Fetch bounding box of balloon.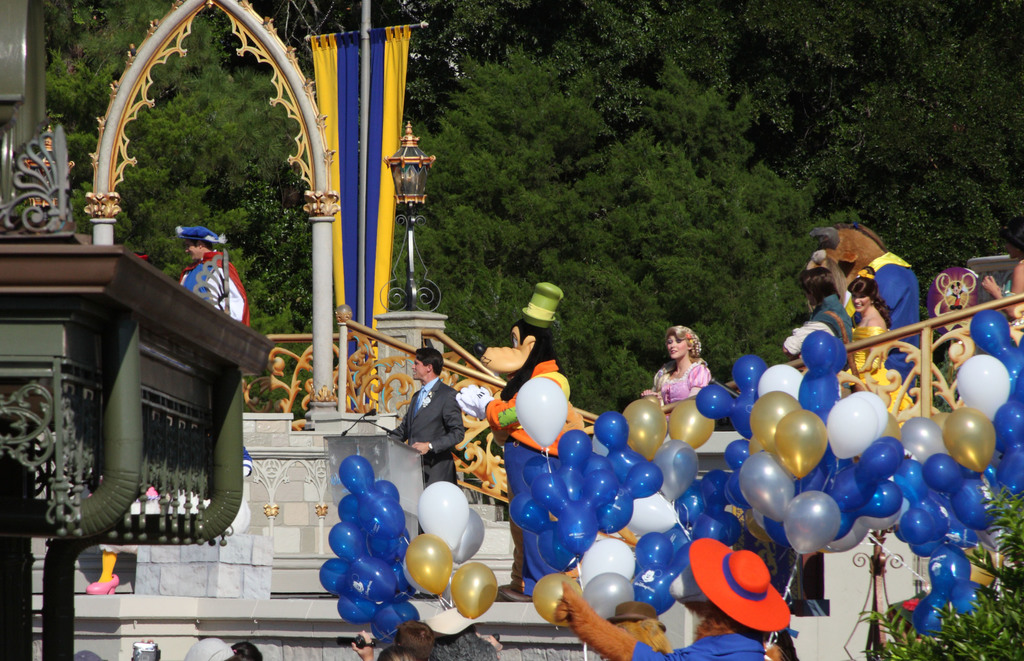
Bbox: crop(319, 559, 354, 600).
